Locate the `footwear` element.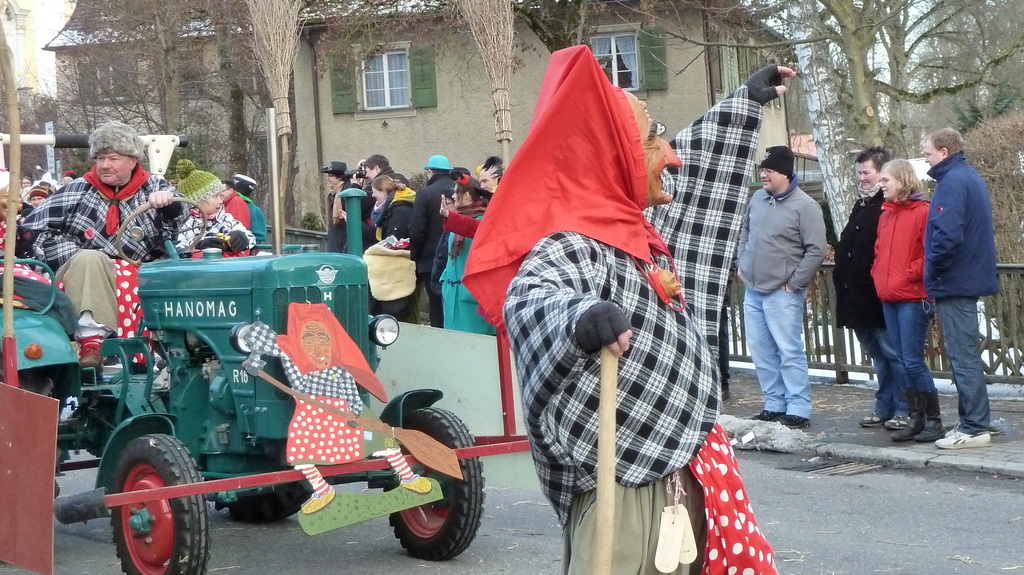
Element bbox: BBox(883, 414, 915, 427).
